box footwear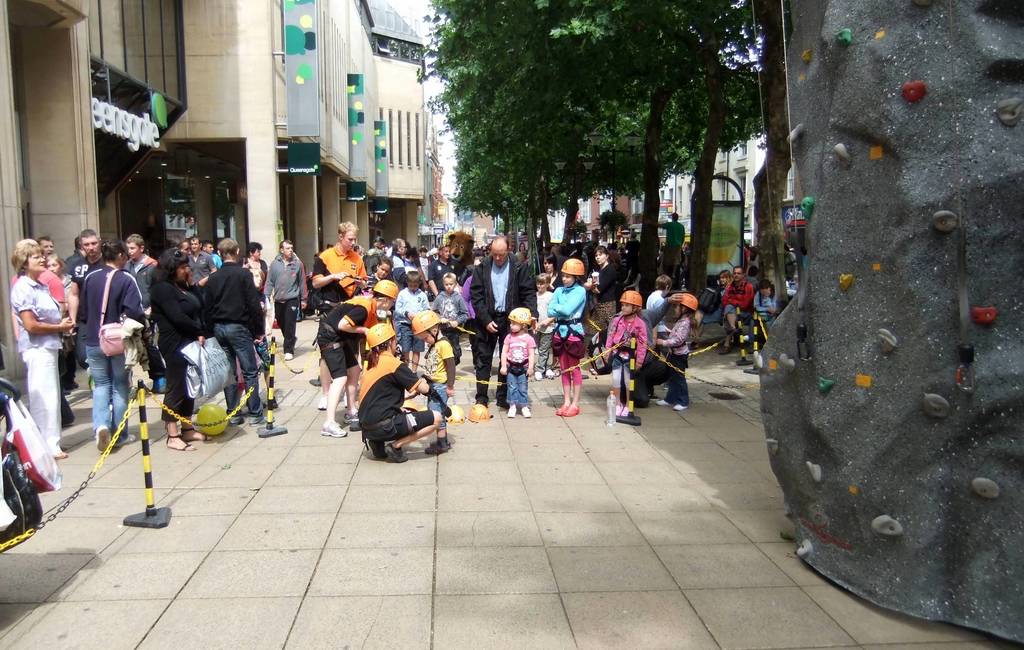
93 427 111 451
